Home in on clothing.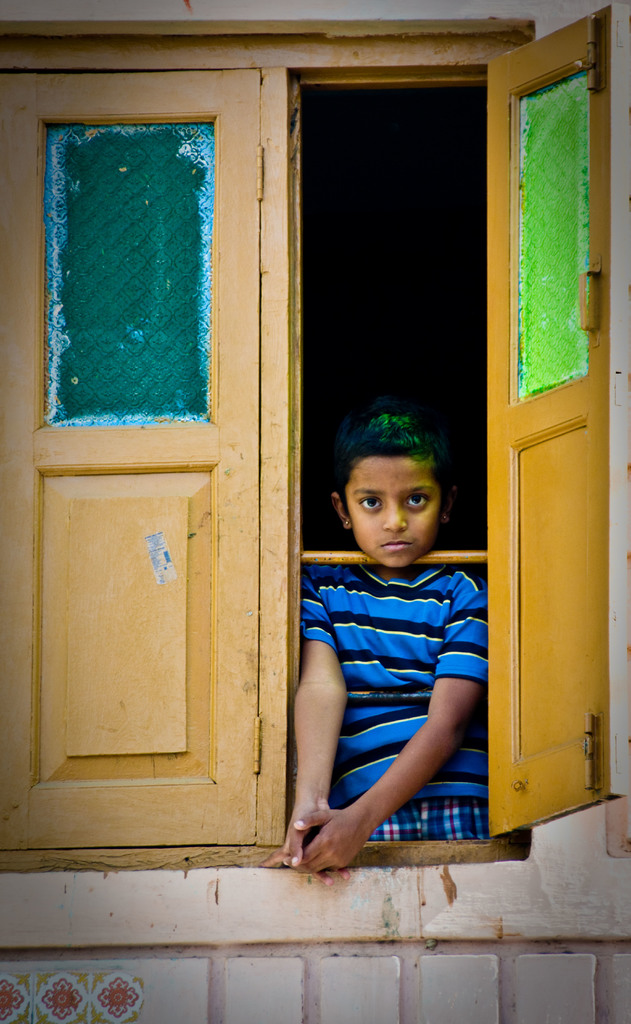
Homed in at box=[309, 531, 499, 844].
